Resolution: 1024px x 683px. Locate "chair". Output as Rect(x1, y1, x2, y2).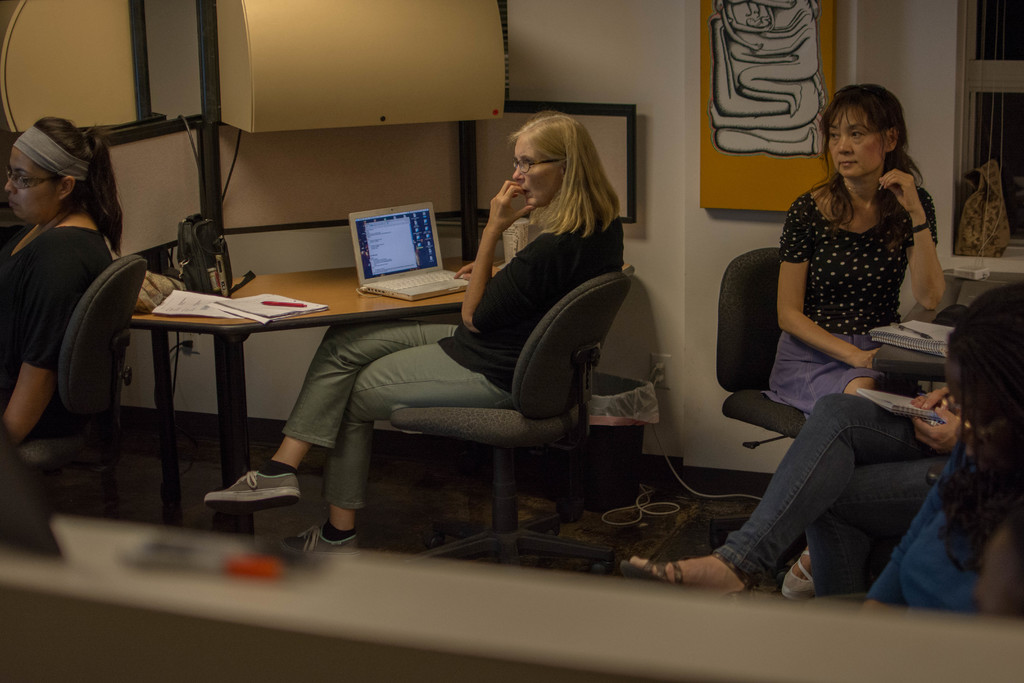
Rect(12, 250, 148, 509).
